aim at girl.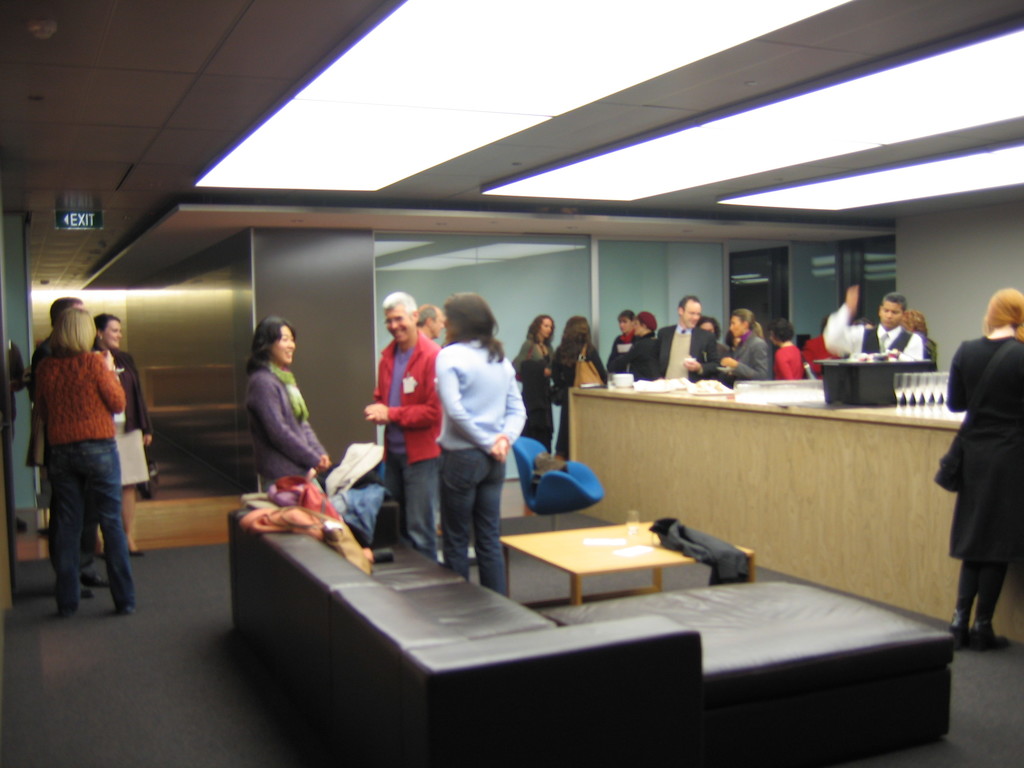
Aimed at bbox=(511, 314, 554, 445).
